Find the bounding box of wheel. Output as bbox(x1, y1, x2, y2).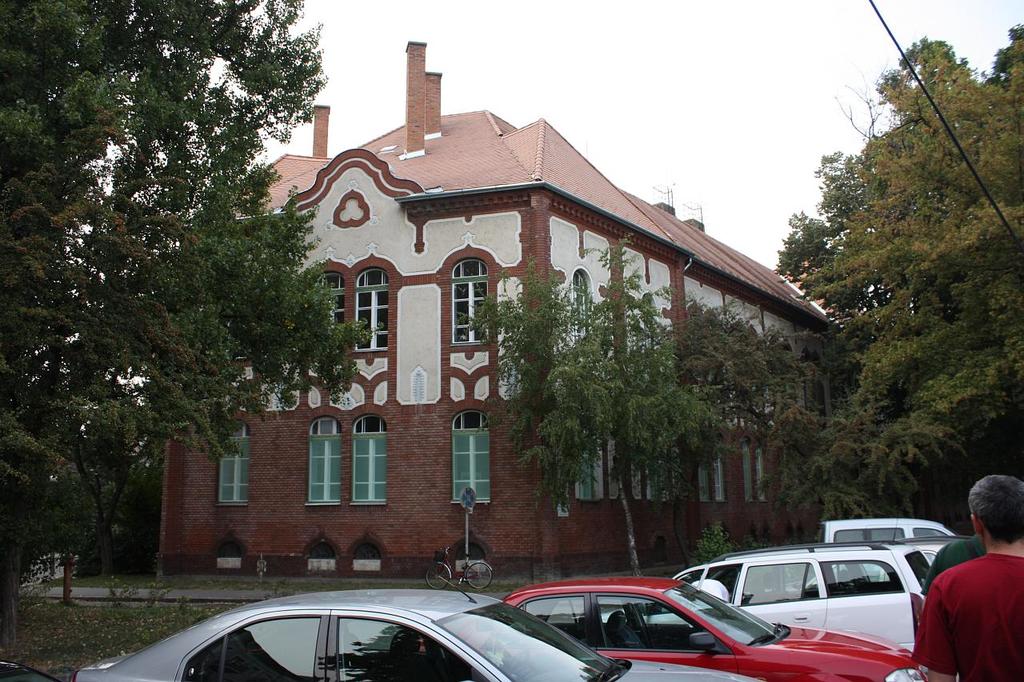
bbox(466, 556, 492, 590).
